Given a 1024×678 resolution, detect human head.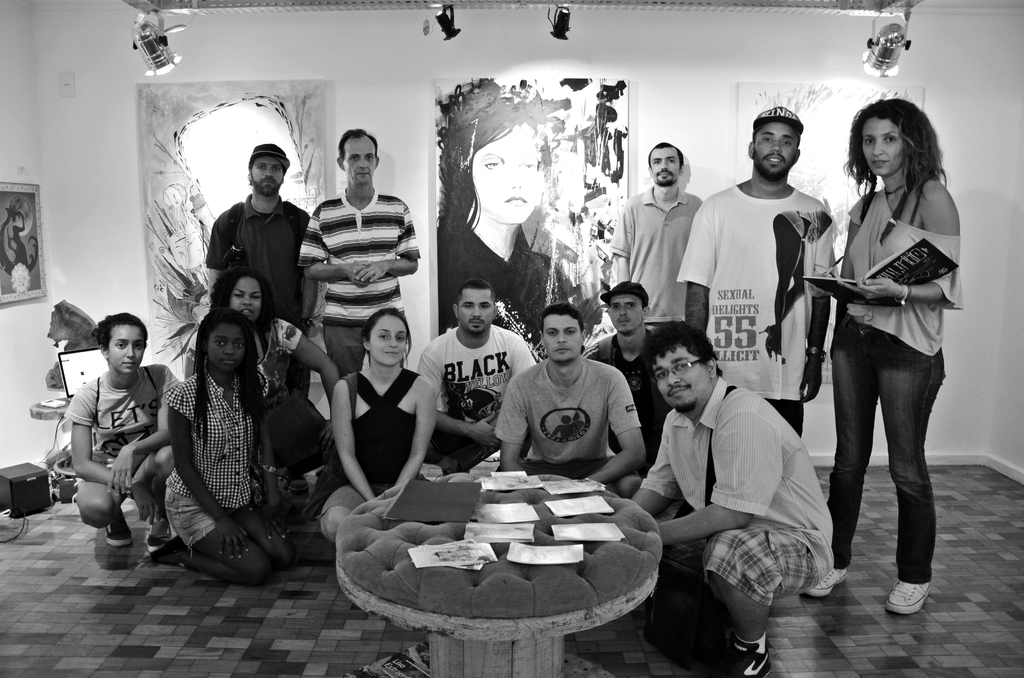
[450, 276, 497, 336].
